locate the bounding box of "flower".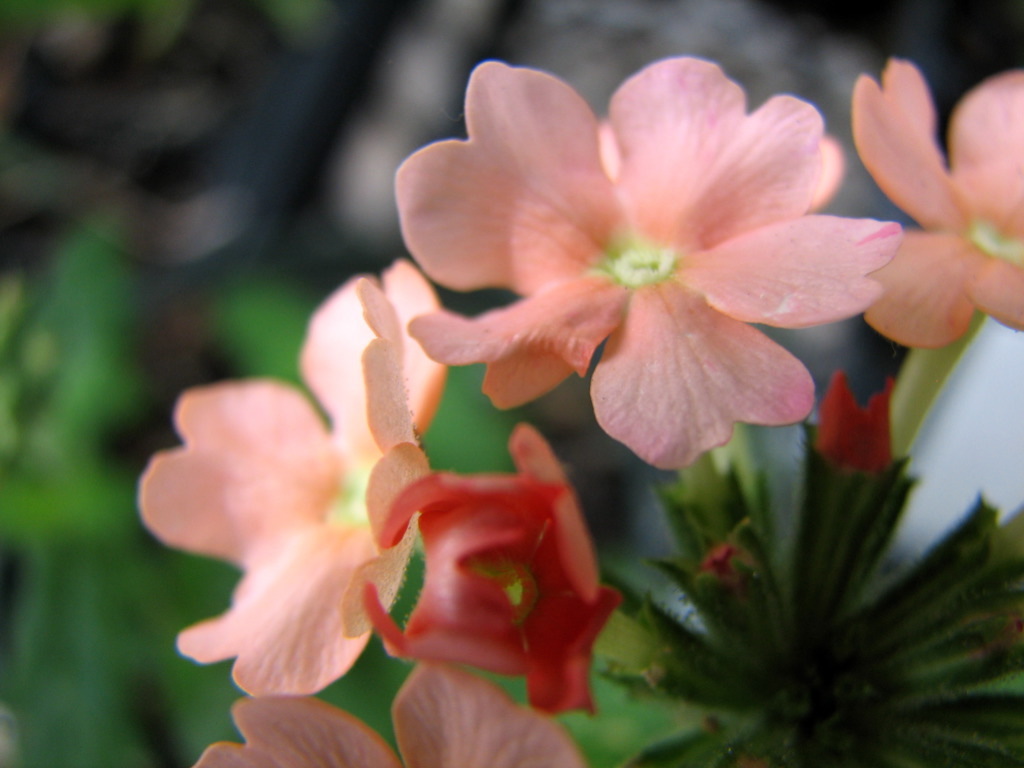
Bounding box: bbox=[406, 55, 913, 470].
